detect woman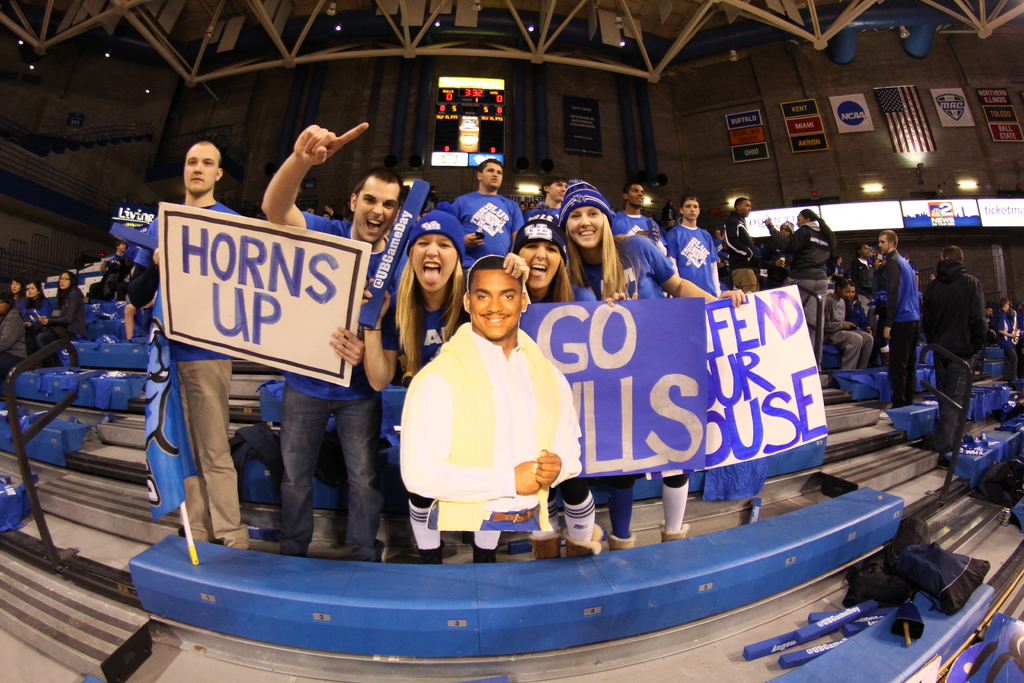
l=20, t=282, r=49, b=327
